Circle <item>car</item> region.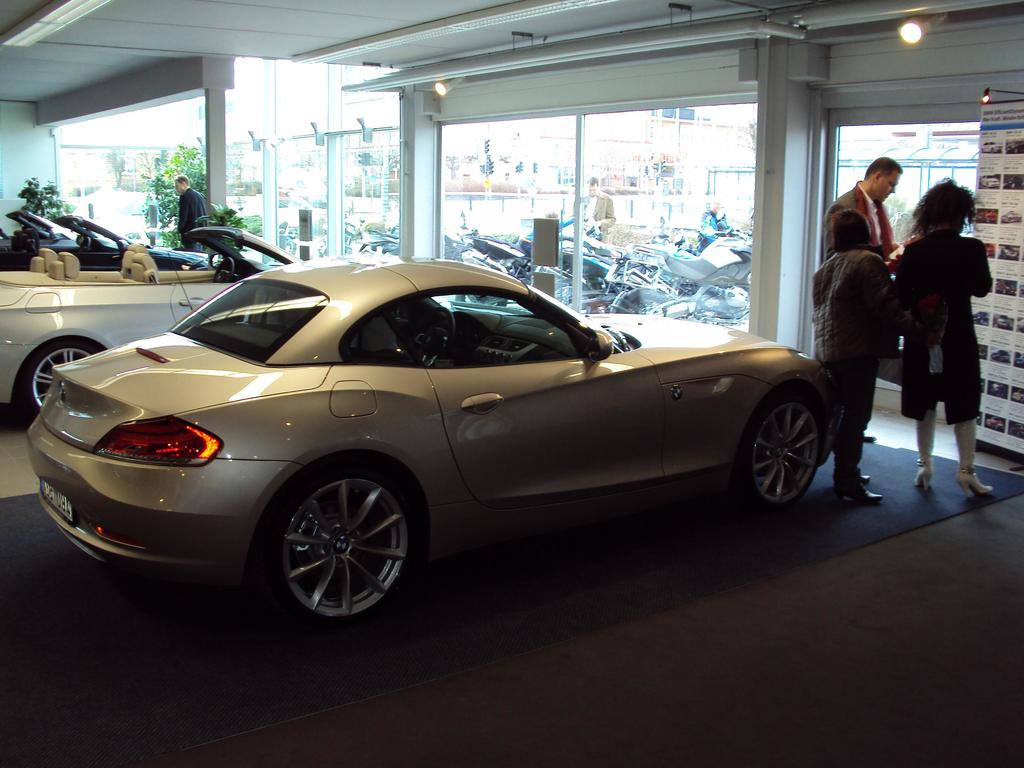
Region: [20, 249, 831, 627].
